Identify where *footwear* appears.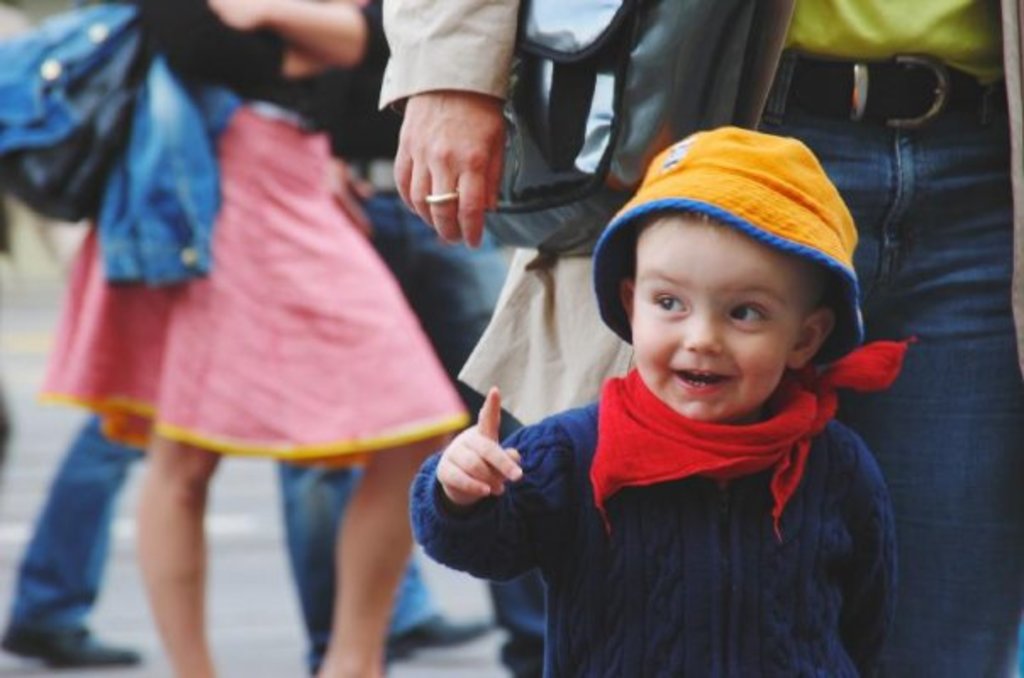
Appears at 2/625/139/670.
